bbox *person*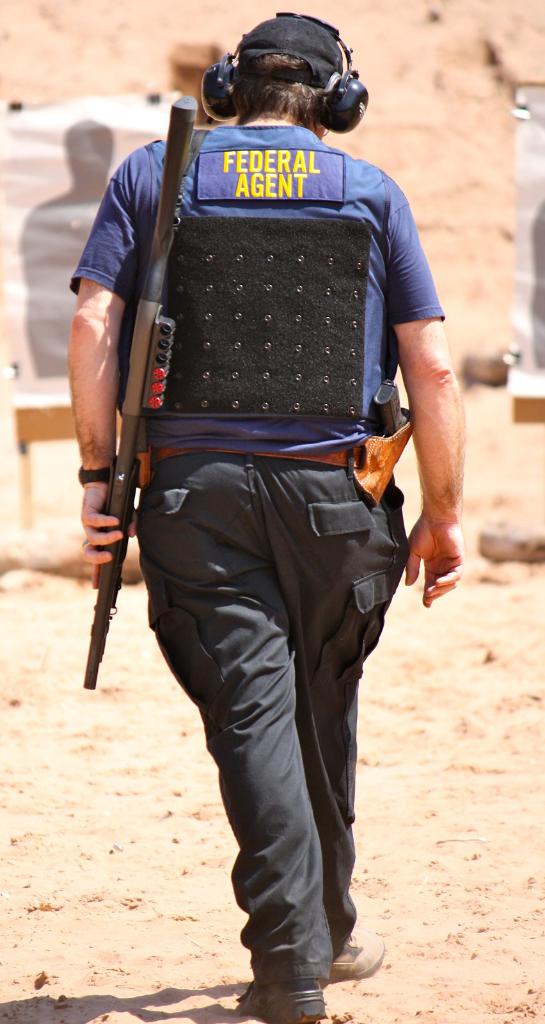
Rect(16, 108, 133, 385)
